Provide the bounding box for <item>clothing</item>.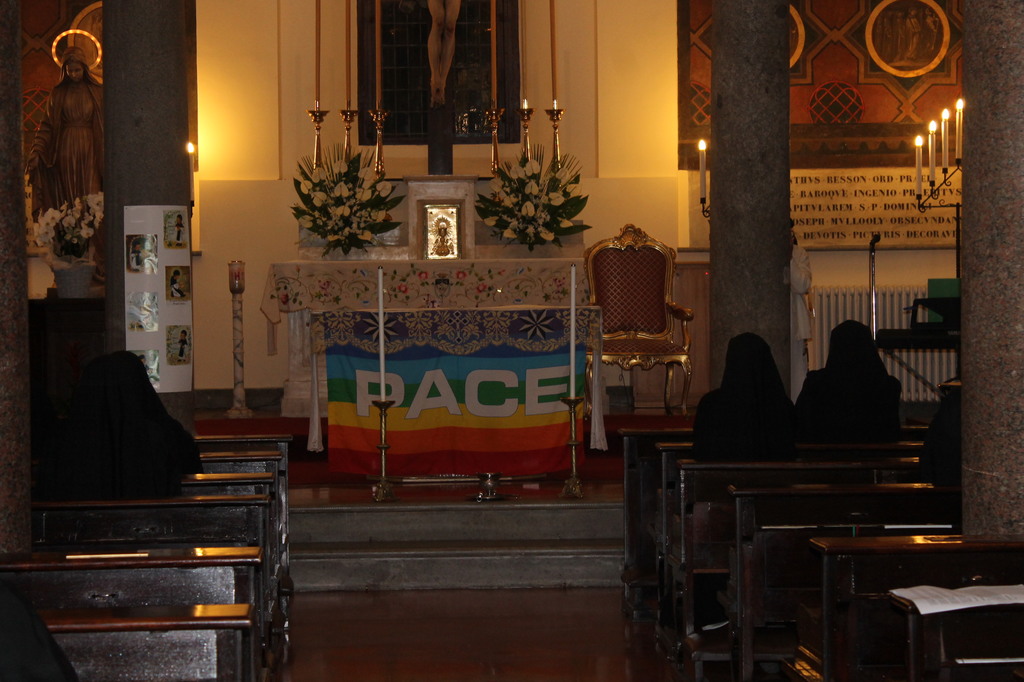
x1=675, y1=321, x2=795, y2=624.
